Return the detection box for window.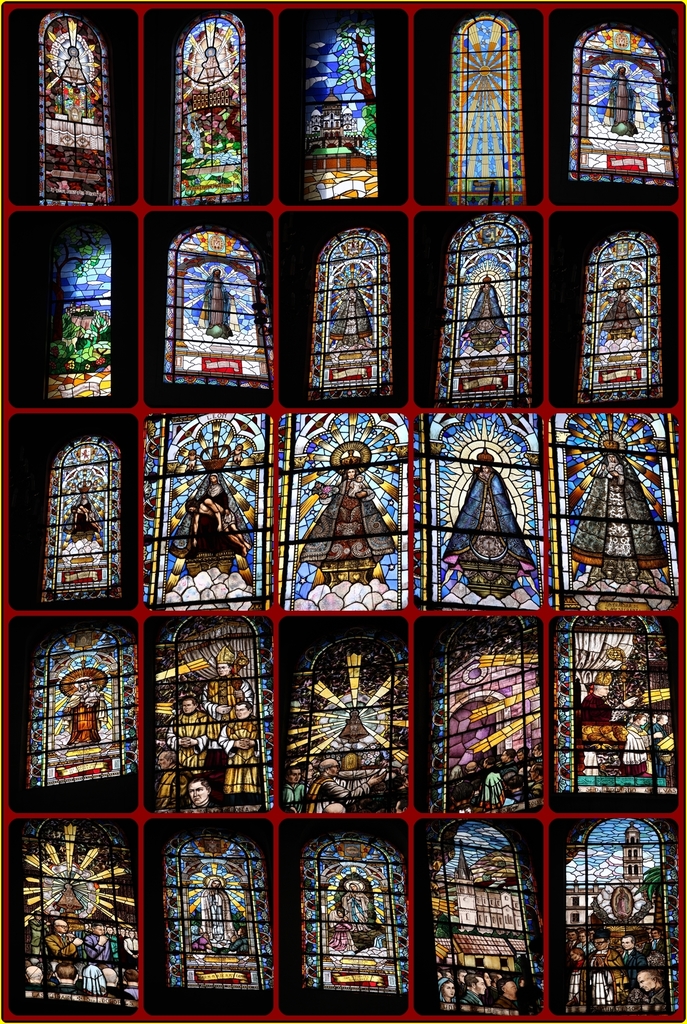
locate(581, 228, 665, 400).
